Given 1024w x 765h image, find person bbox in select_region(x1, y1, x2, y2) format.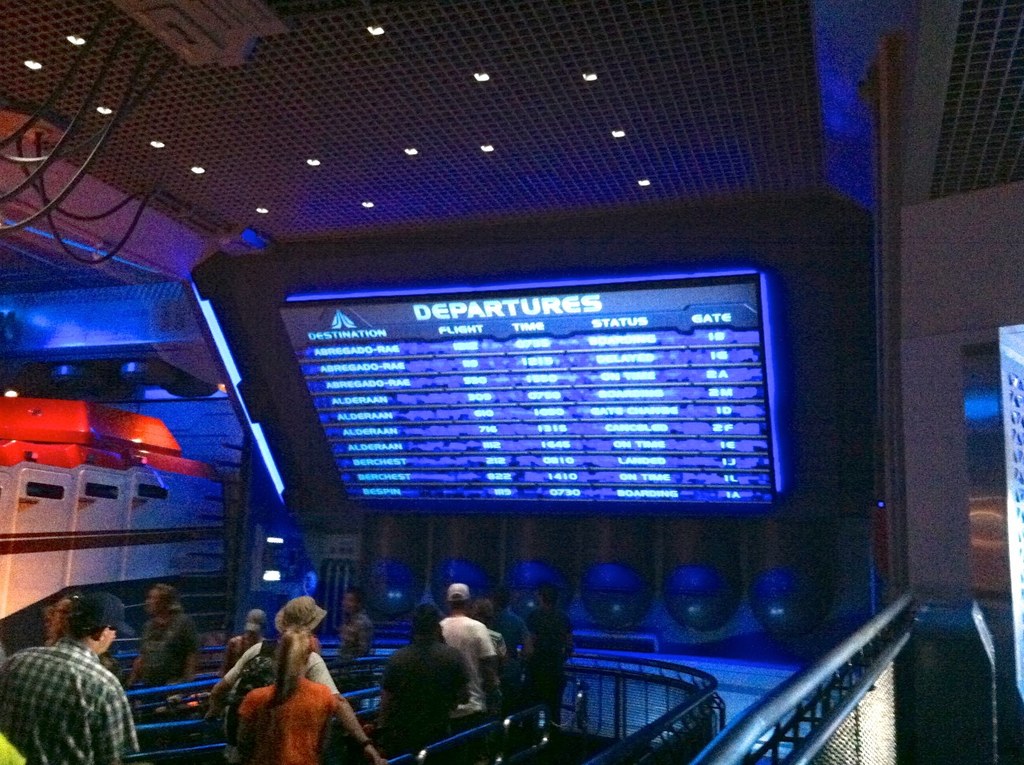
select_region(131, 583, 192, 701).
